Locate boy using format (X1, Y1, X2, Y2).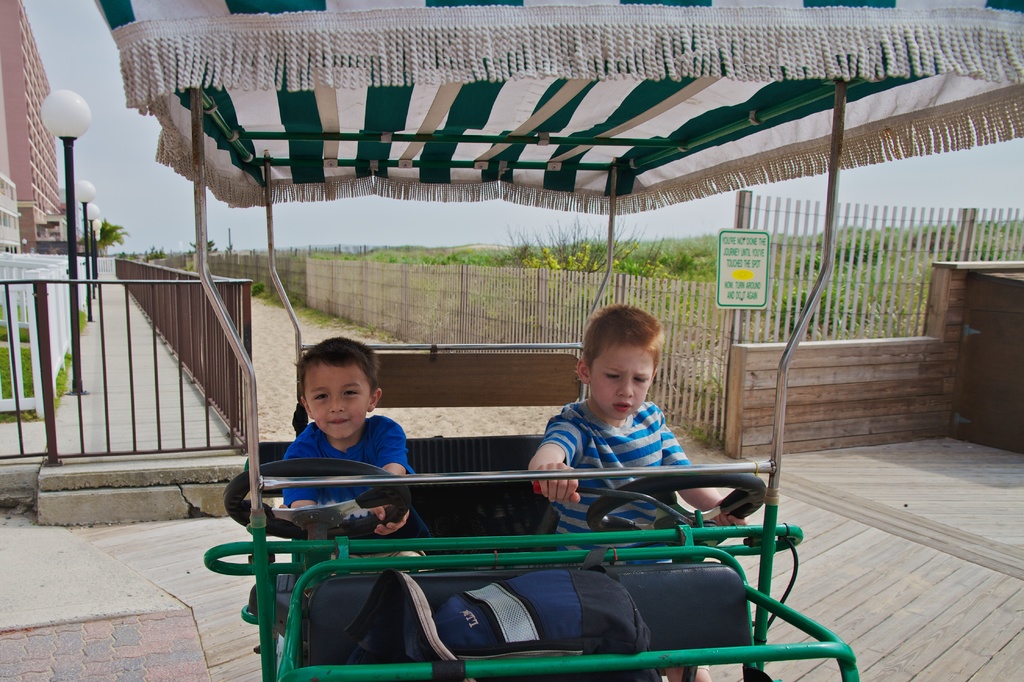
(276, 335, 426, 567).
